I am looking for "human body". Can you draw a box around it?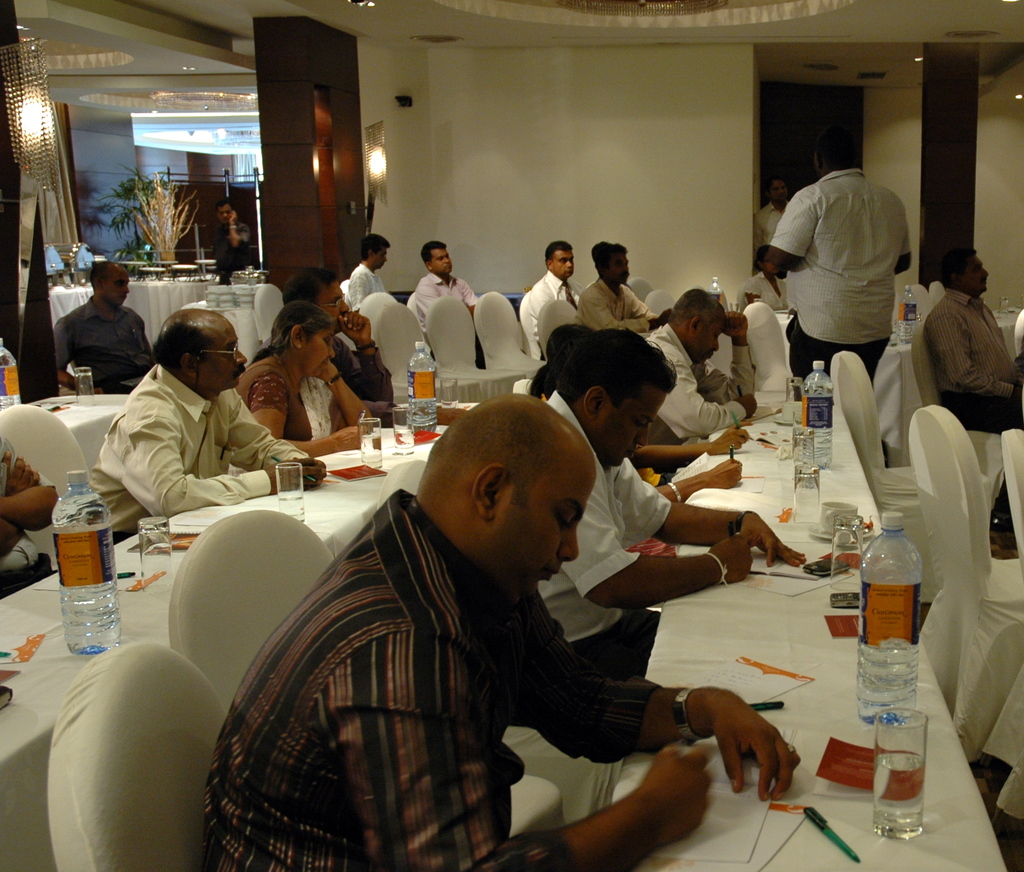
Sure, the bounding box is <region>276, 266, 395, 418</region>.
